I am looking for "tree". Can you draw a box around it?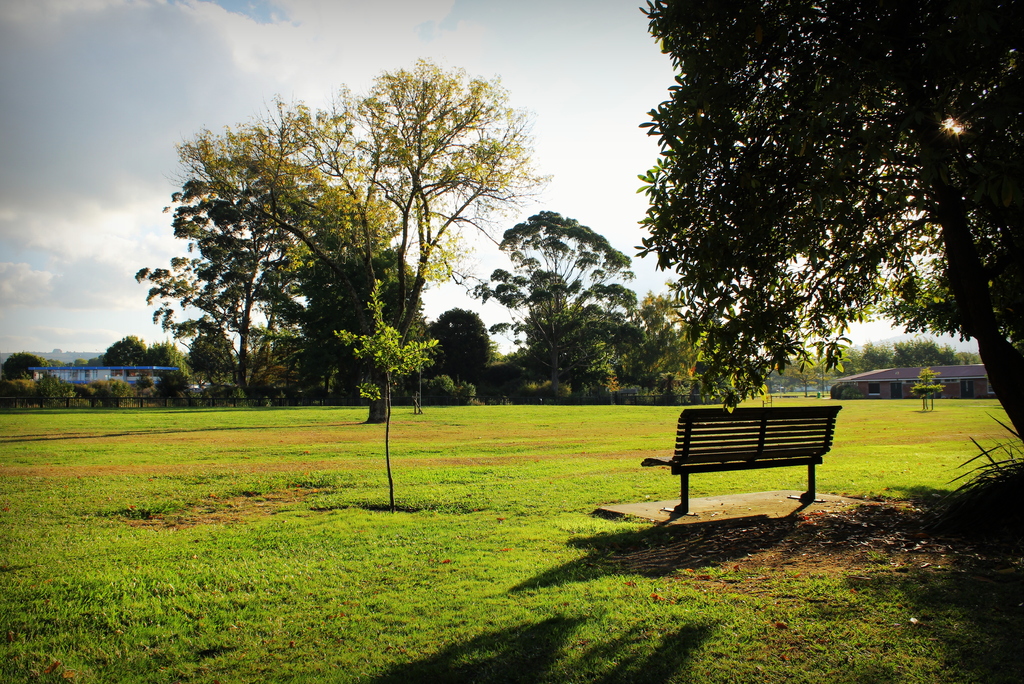
Sure, the bounding box is pyautogui.locateOnScreen(412, 309, 502, 391).
